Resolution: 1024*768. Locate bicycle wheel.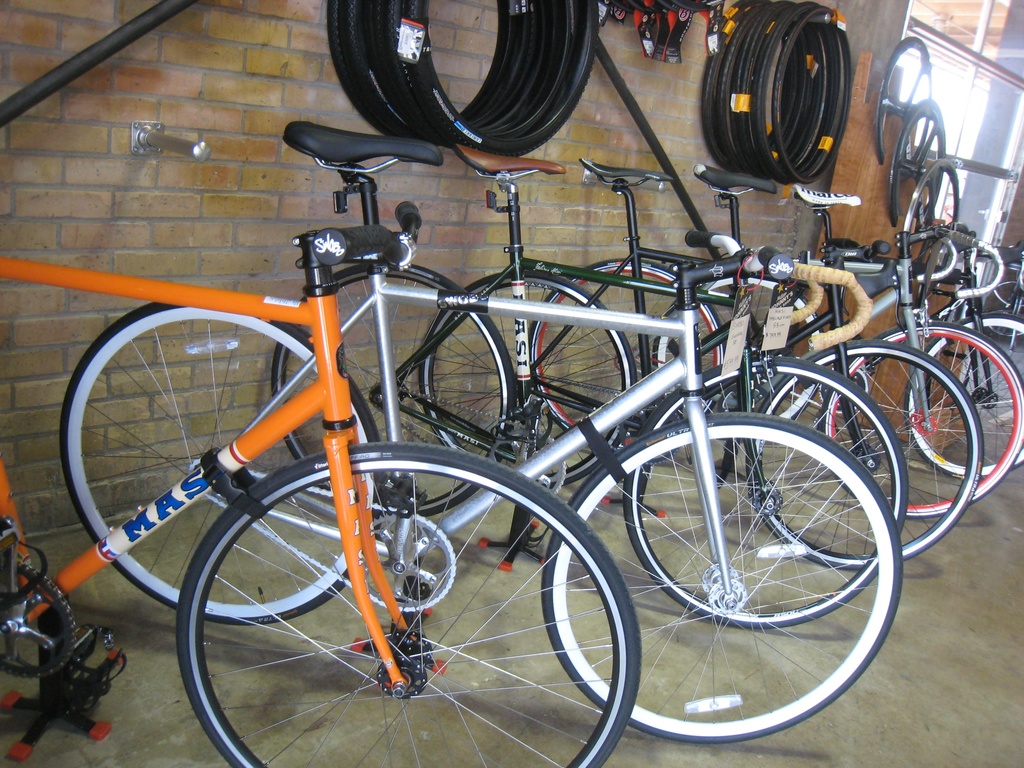
276,262,518,518.
